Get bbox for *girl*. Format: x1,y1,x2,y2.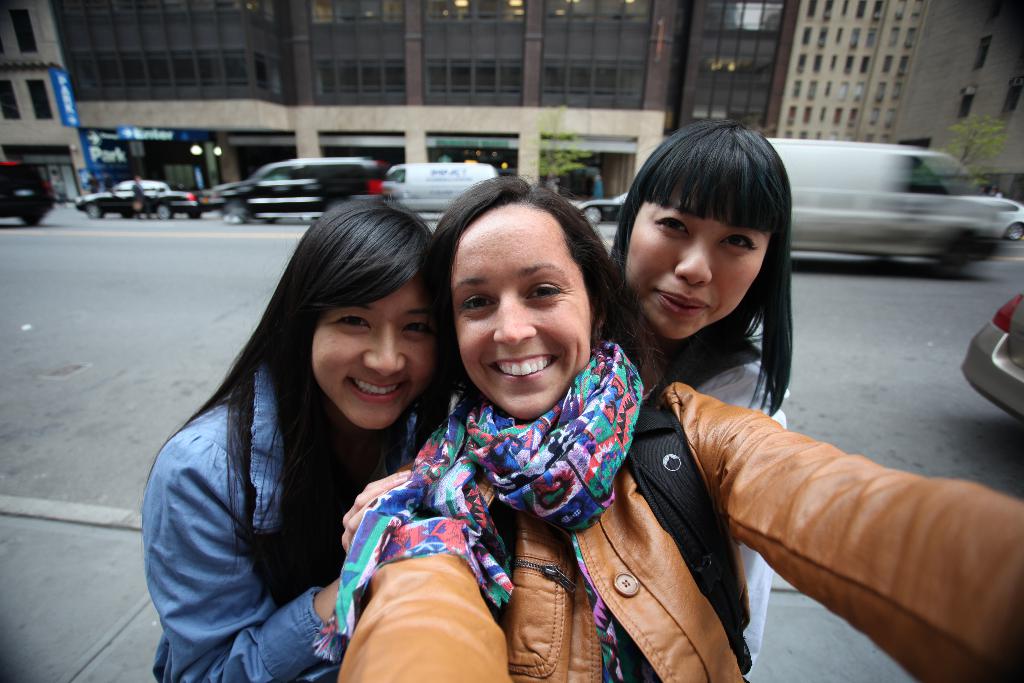
139,199,461,682.
